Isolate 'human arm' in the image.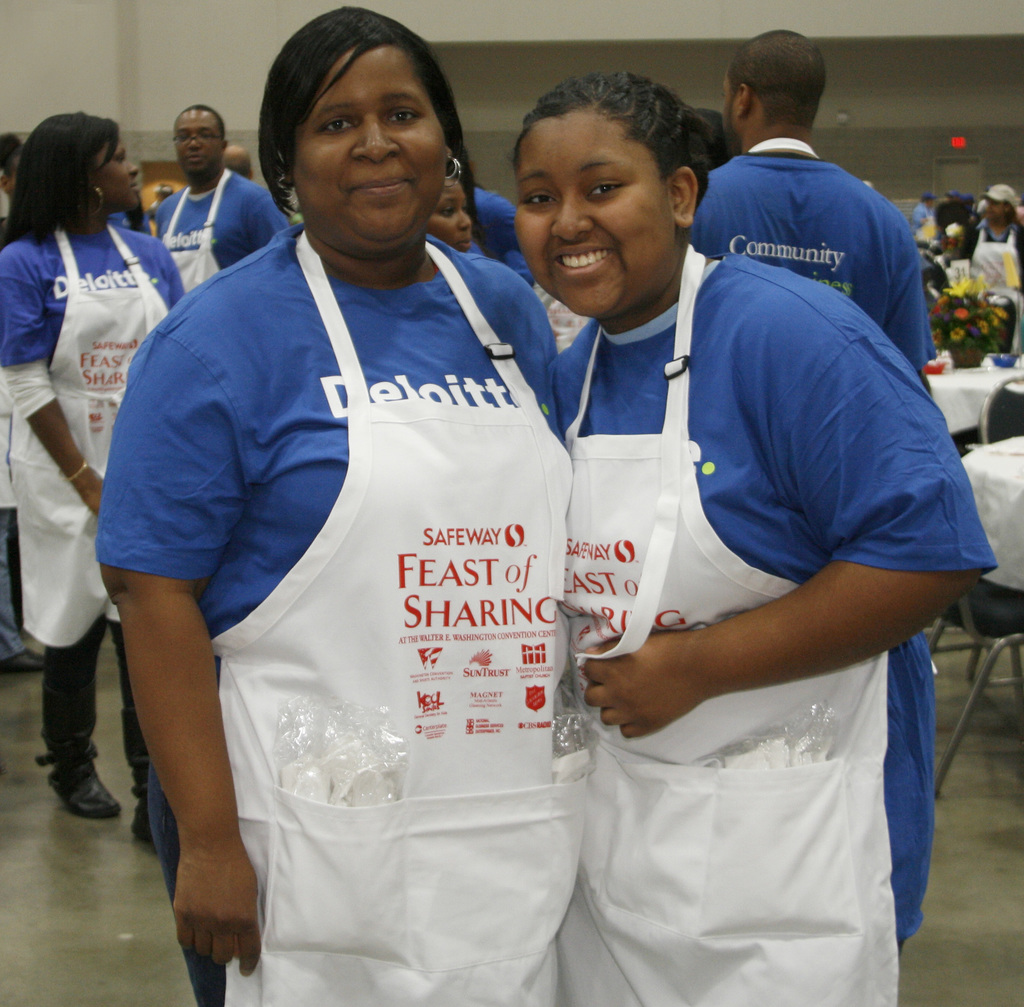
Isolated region: crop(474, 193, 538, 286).
